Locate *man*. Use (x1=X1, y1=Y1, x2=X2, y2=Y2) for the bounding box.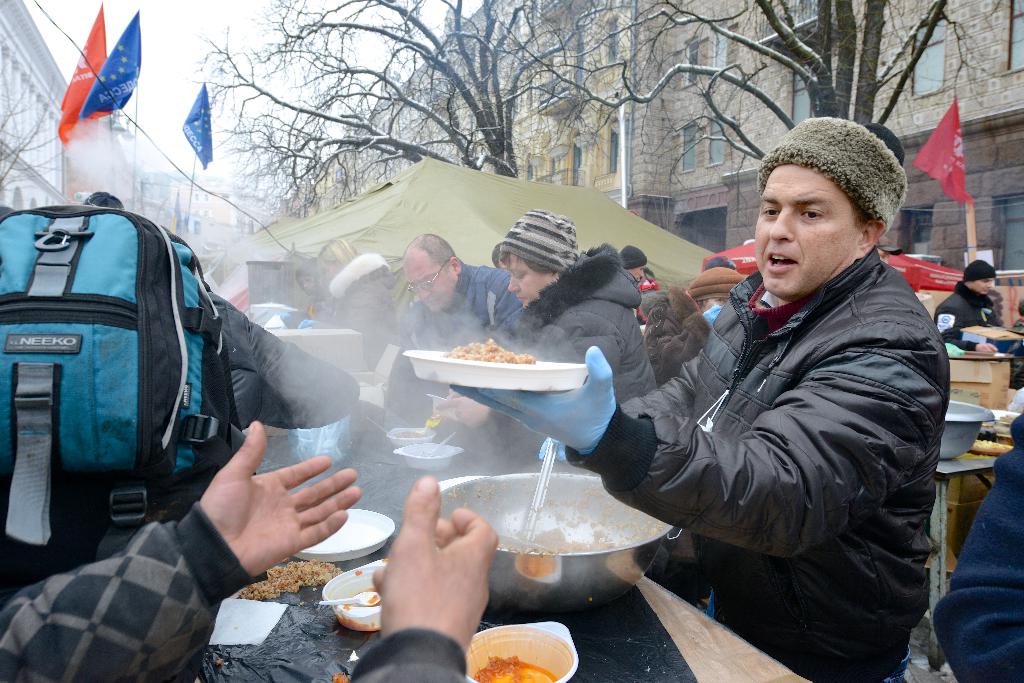
(x1=0, y1=425, x2=498, y2=682).
